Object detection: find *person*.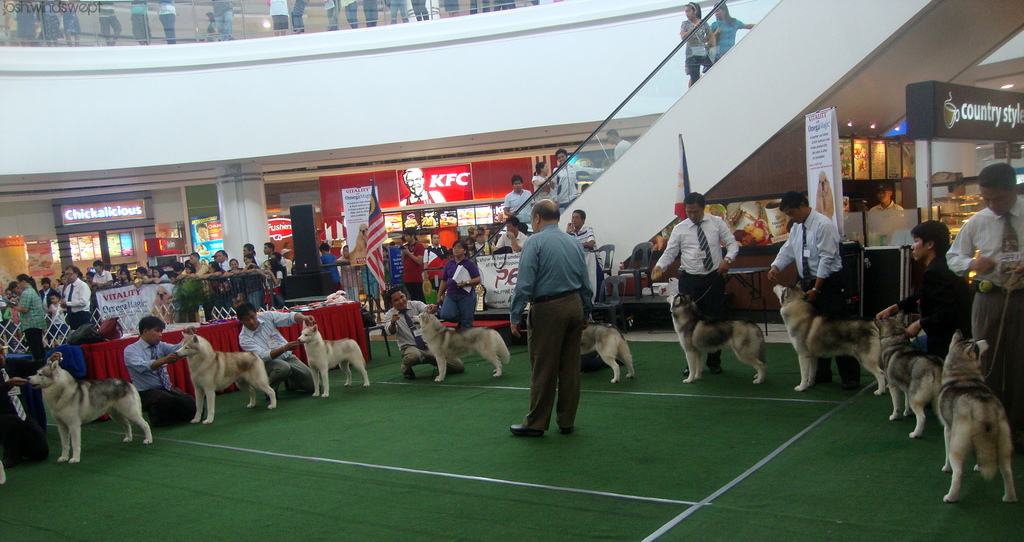
61:0:83:52.
